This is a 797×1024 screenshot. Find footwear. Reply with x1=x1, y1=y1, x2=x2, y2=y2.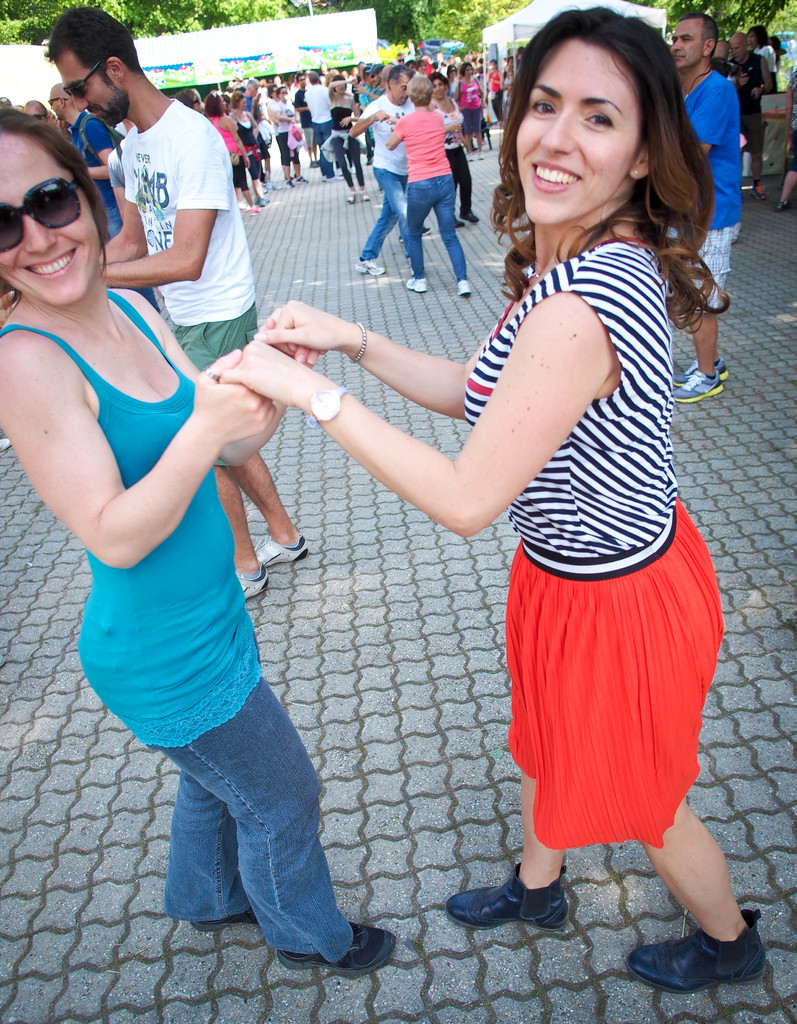
x1=453, y1=279, x2=471, y2=298.
